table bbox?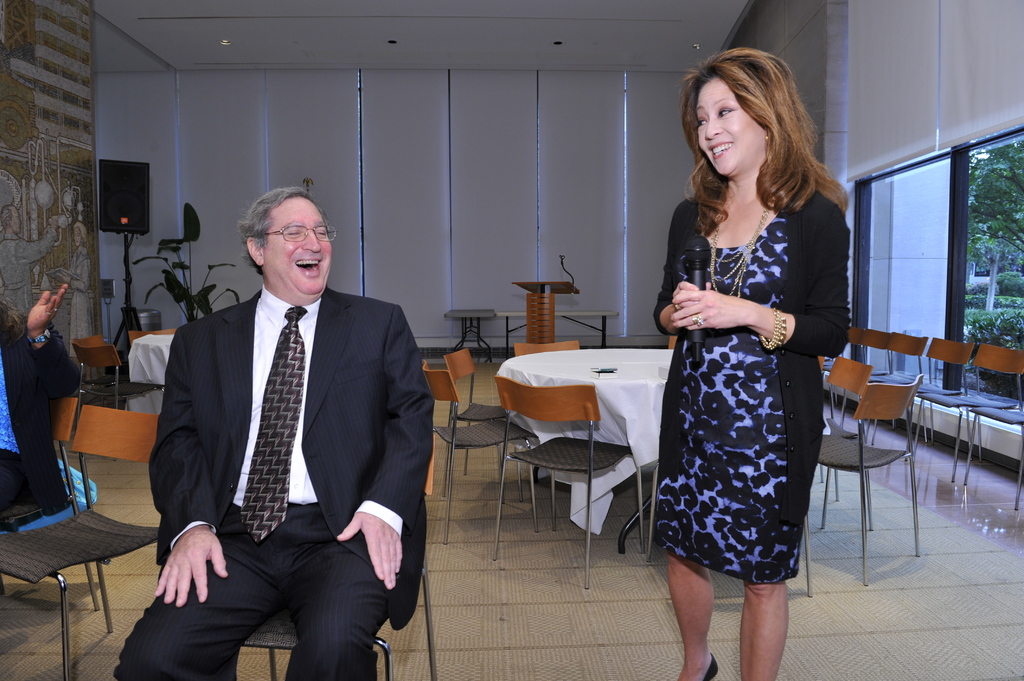
region(115, 323, 173, 394)
